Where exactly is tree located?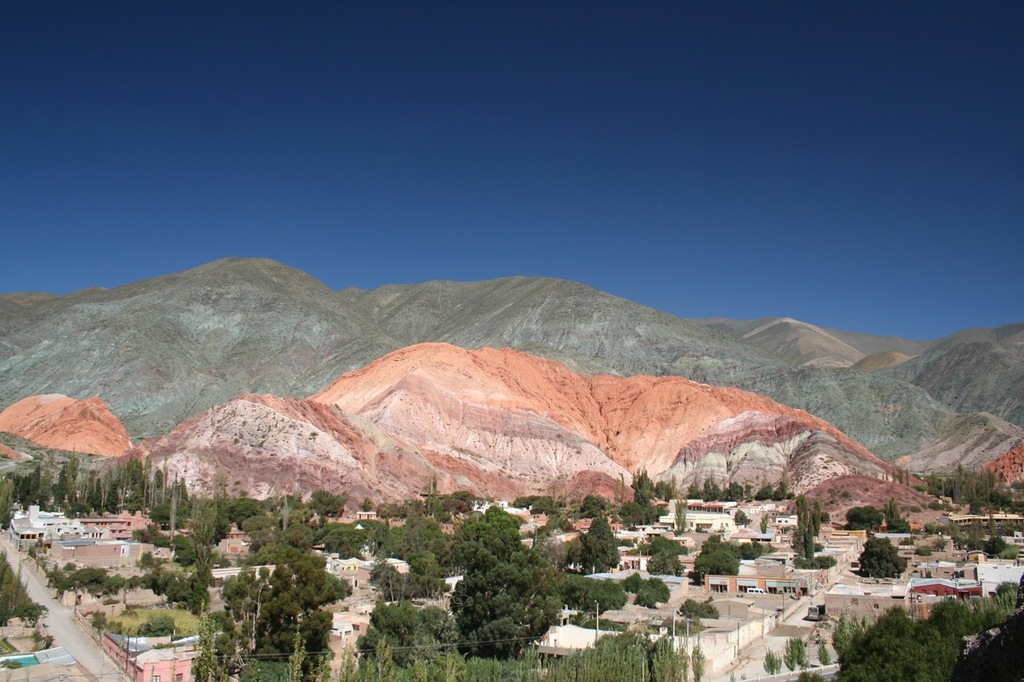
Its bounding box is (557,579,633,616).
